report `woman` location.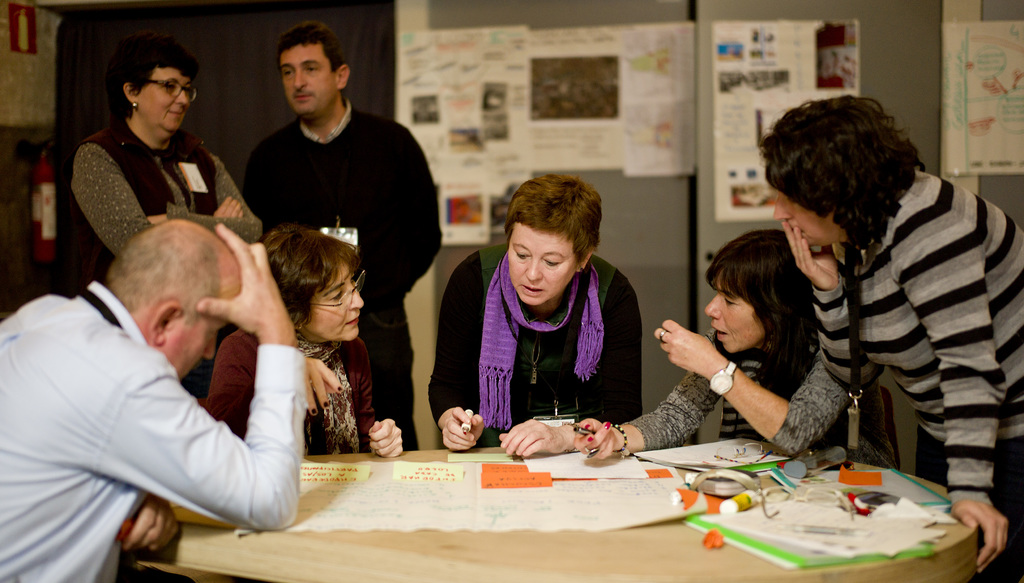
Report: locate(572, 229, 847, 470).
